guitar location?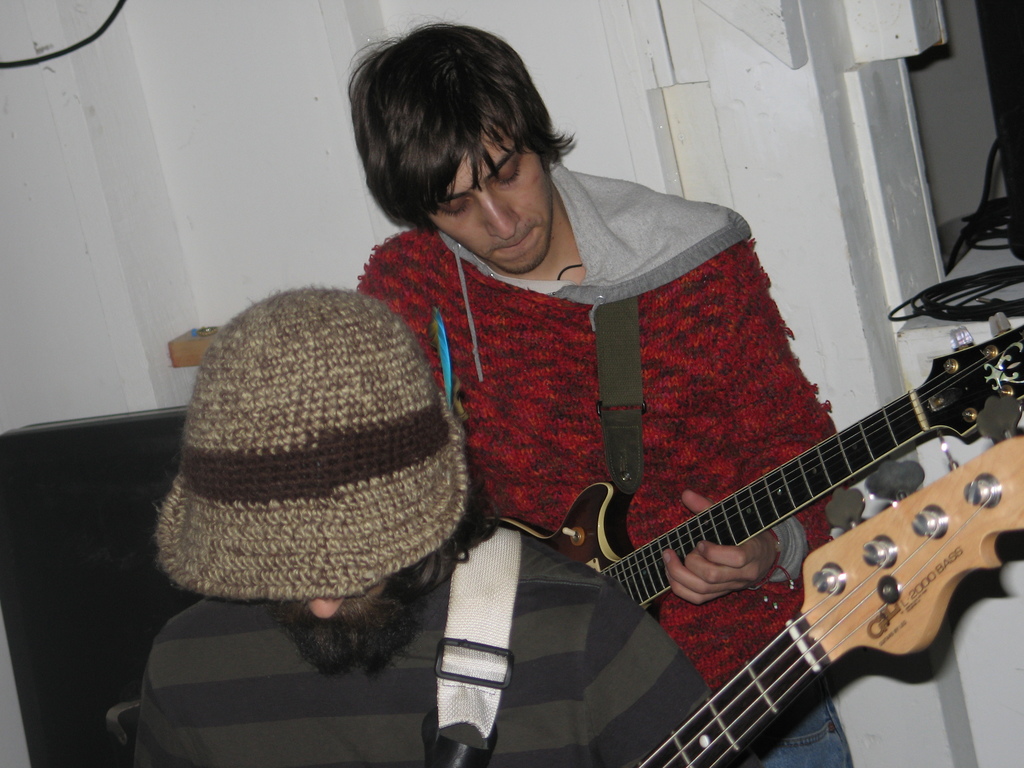
{"left": 630, "top": 433, "right": 1023, "bottom": 767}
